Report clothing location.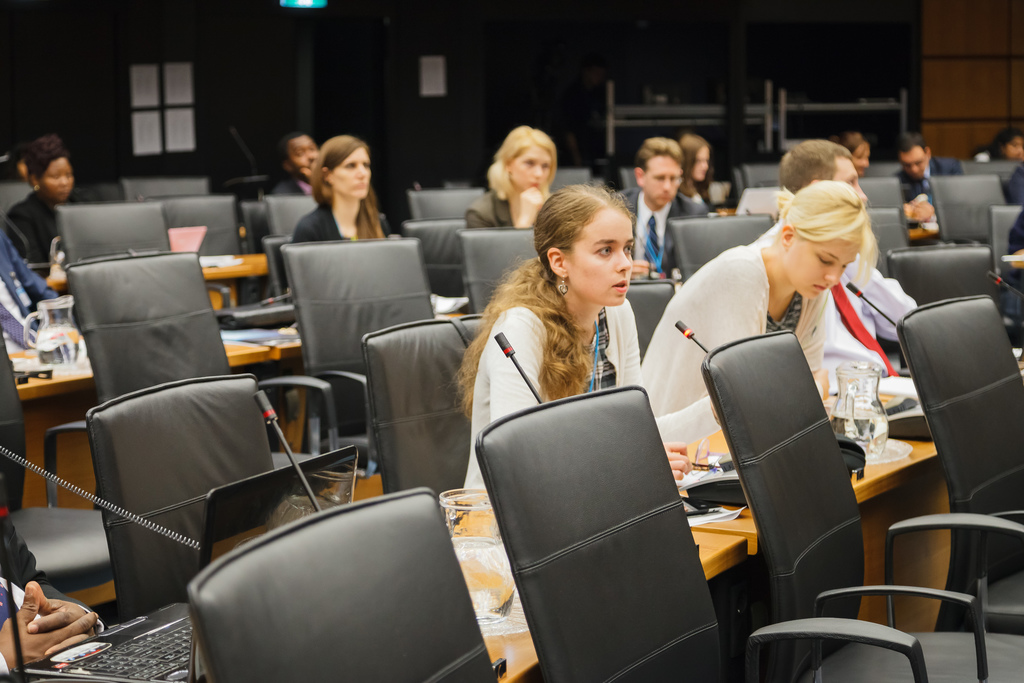
Report: [675,130,716,229].
